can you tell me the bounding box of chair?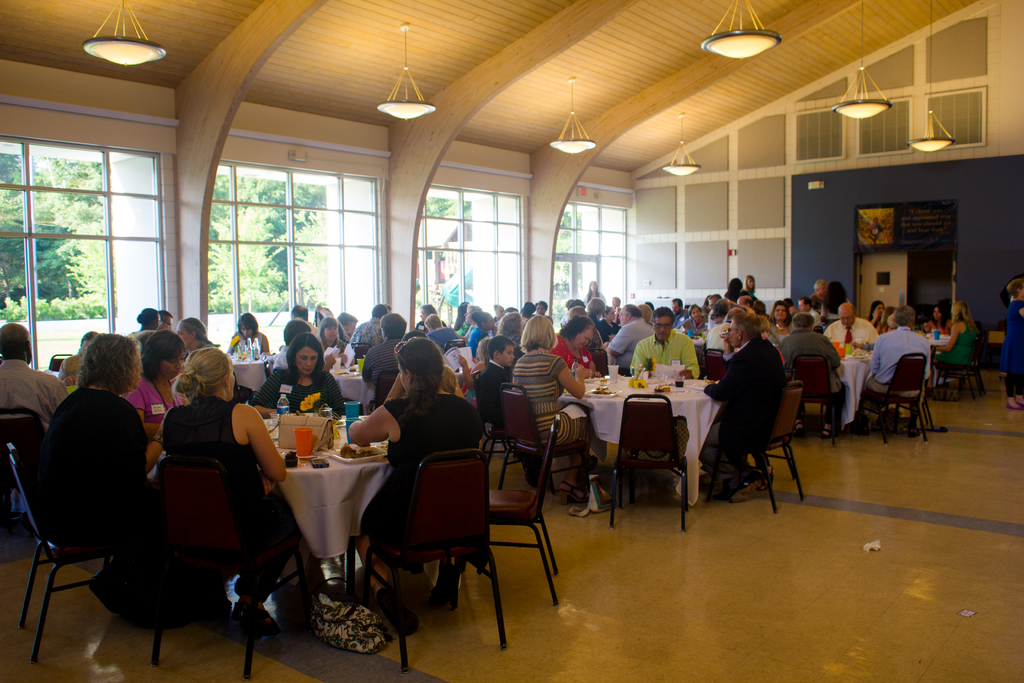
{"x1": 701, "y1": 345, "x2": 728, "y2": 375}.
